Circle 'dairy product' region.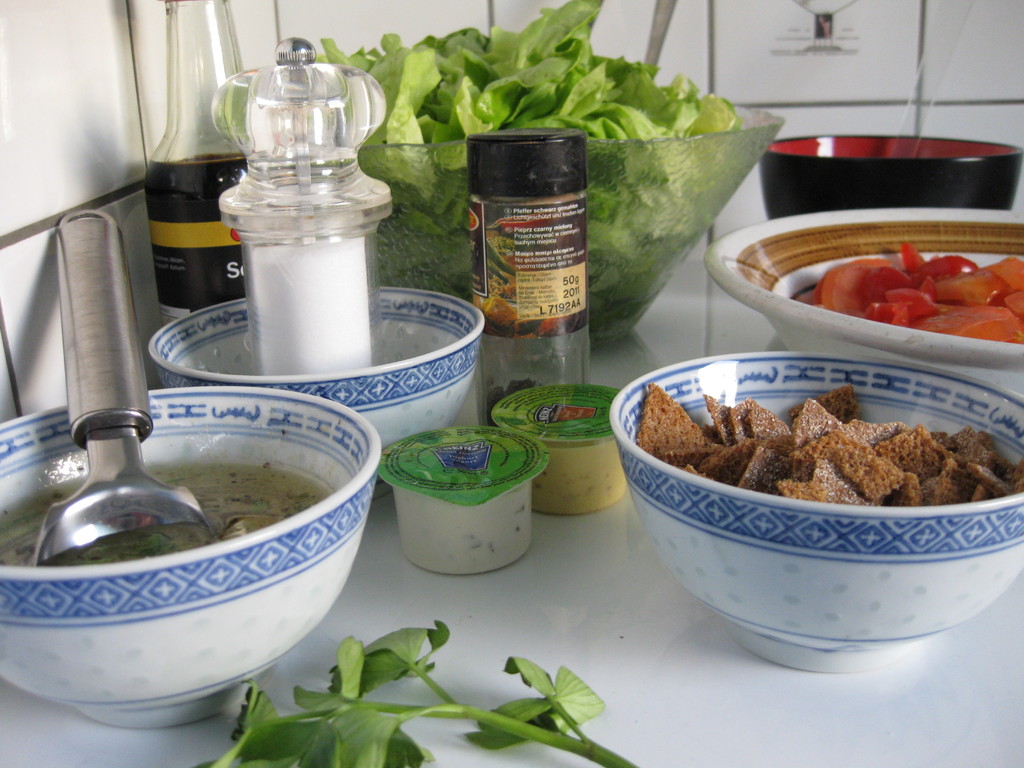
Region: region(367, 408, 545, 575).
